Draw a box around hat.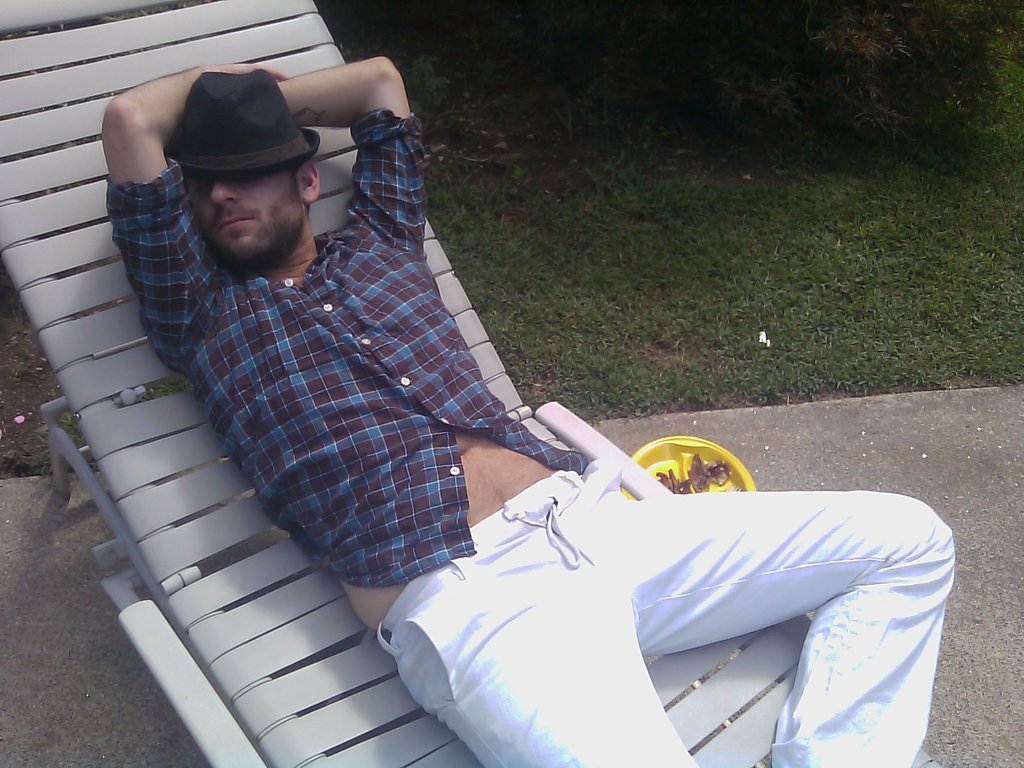
(167,68,323,177).
